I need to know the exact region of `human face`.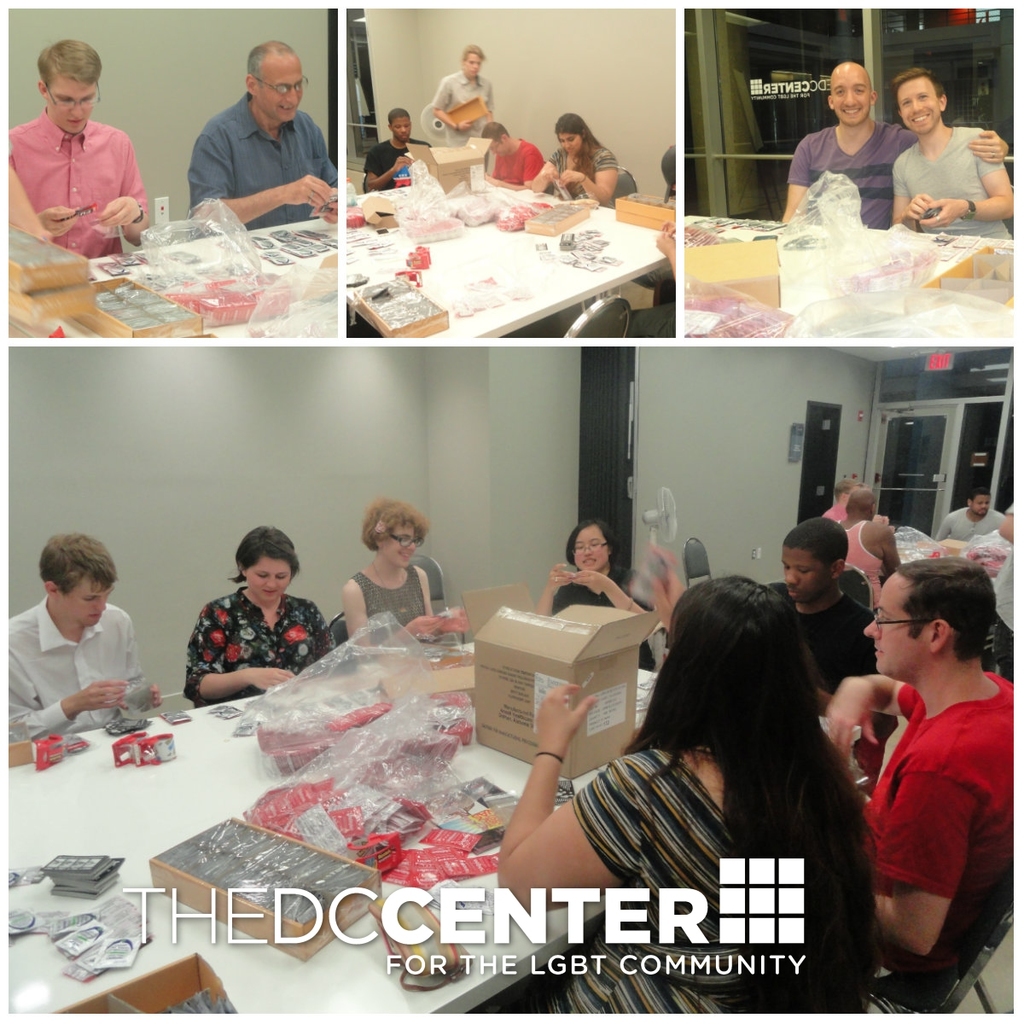
Region: bbox(974, 497, 987, 513).
